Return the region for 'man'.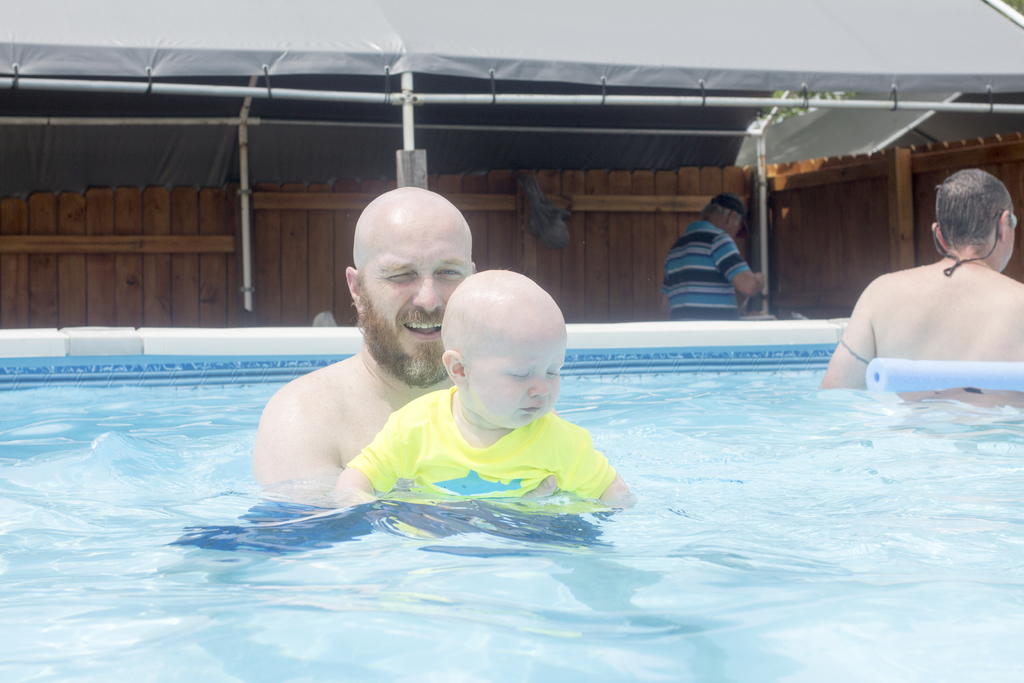
bbox=(659, 191, 771, 329).
